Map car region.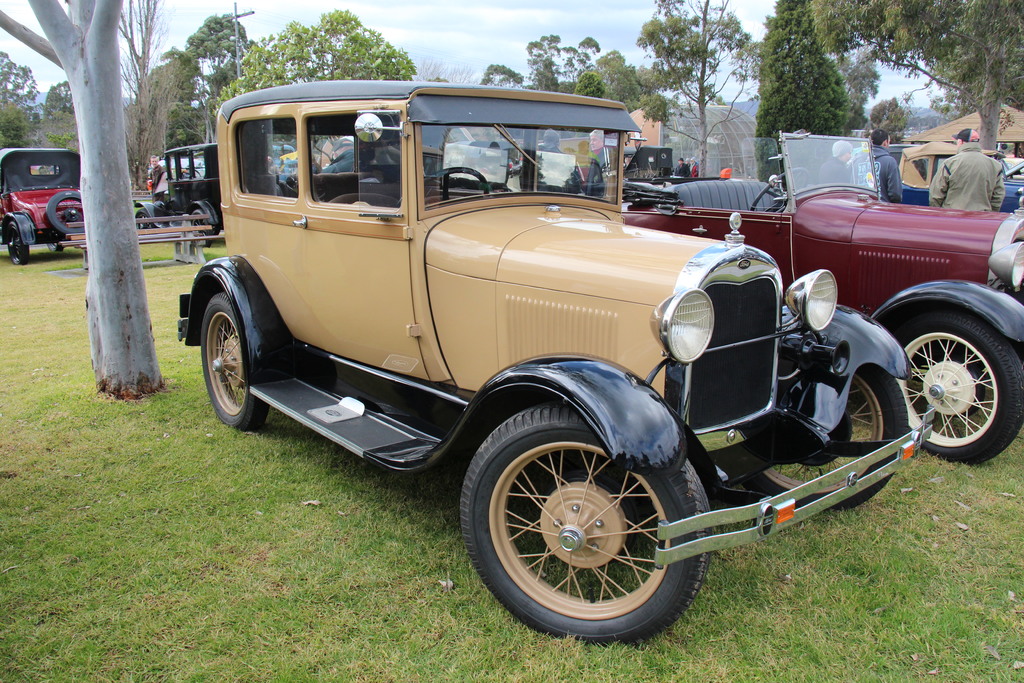
Mapped to l=0, t=138, r=88, b=258.
